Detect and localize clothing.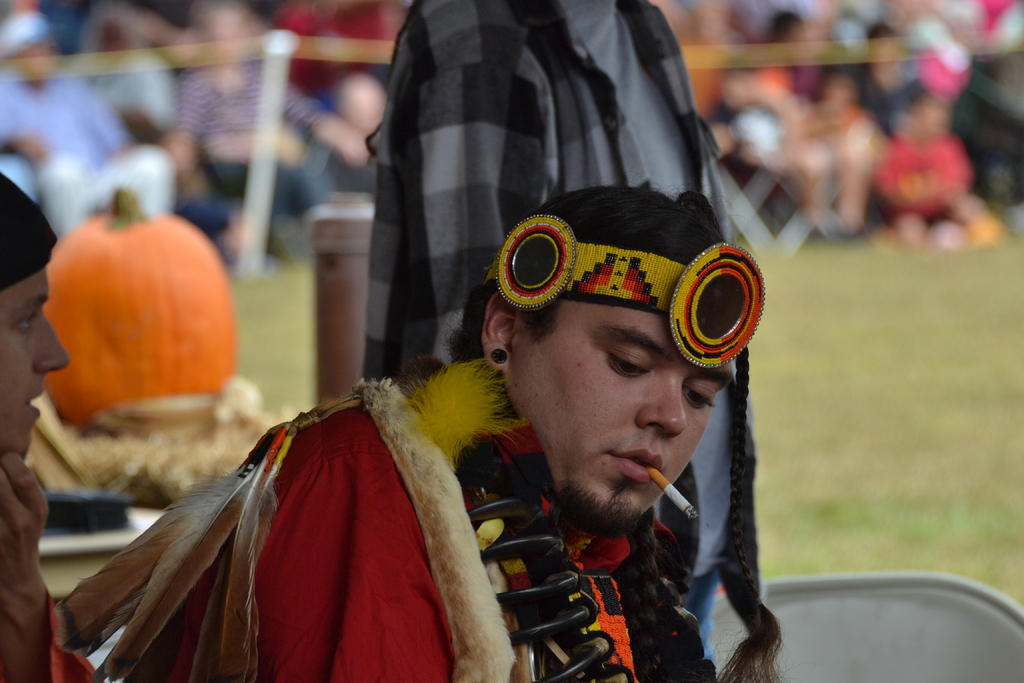
Localized at BBox(39, 589, 102, 682).
